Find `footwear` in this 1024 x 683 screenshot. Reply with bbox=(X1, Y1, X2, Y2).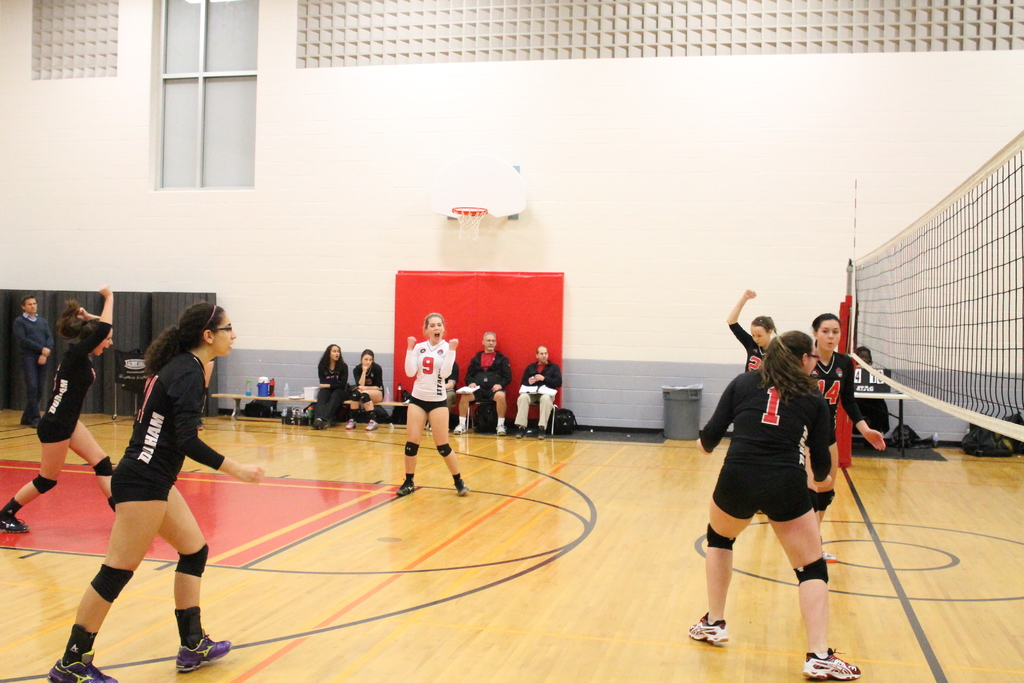
bbox=(454, 483, 470, 493).
